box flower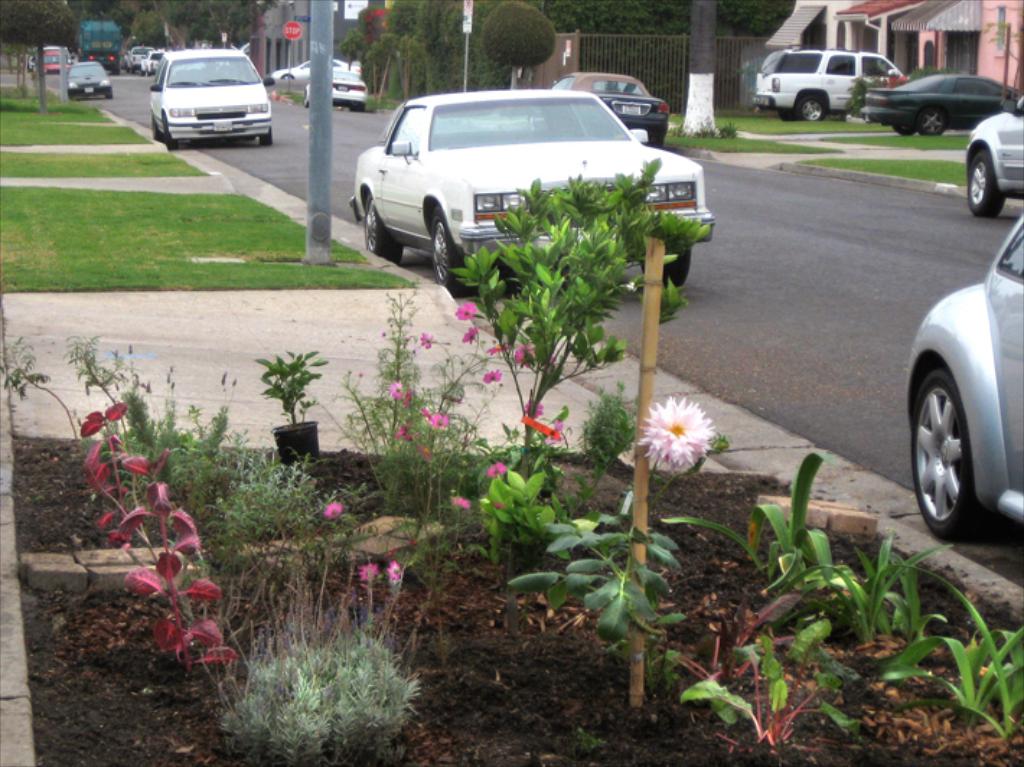
detection(453, 306, 477, 317)
